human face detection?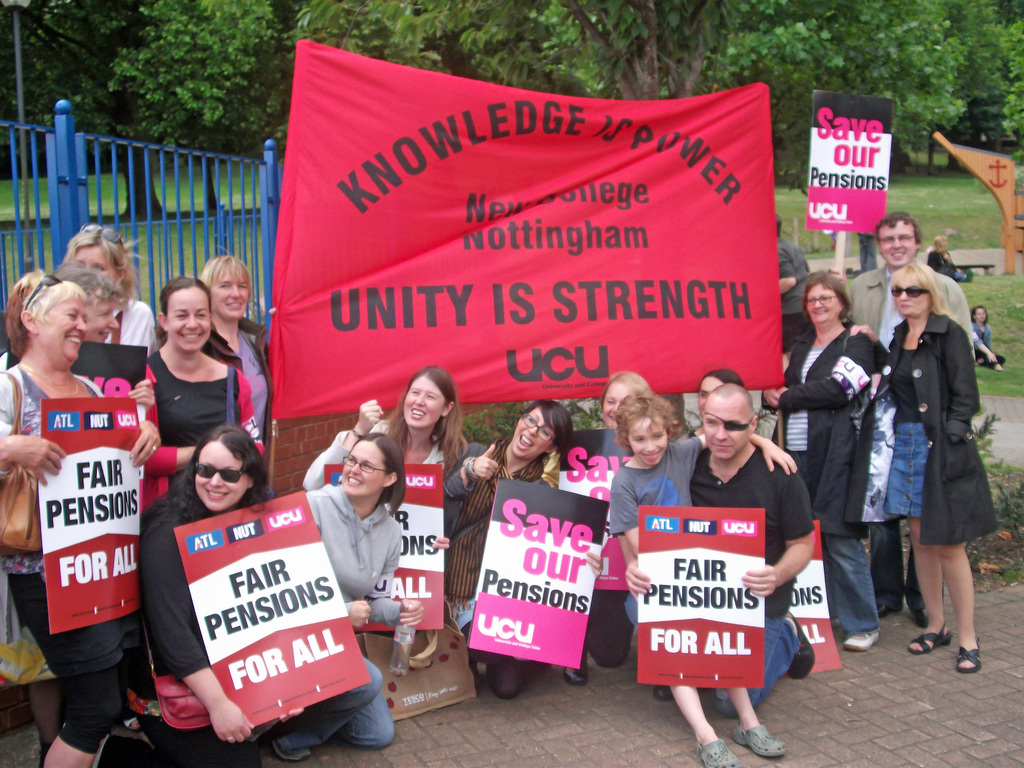
x1=703, y1=402, x2=749, y2=460
